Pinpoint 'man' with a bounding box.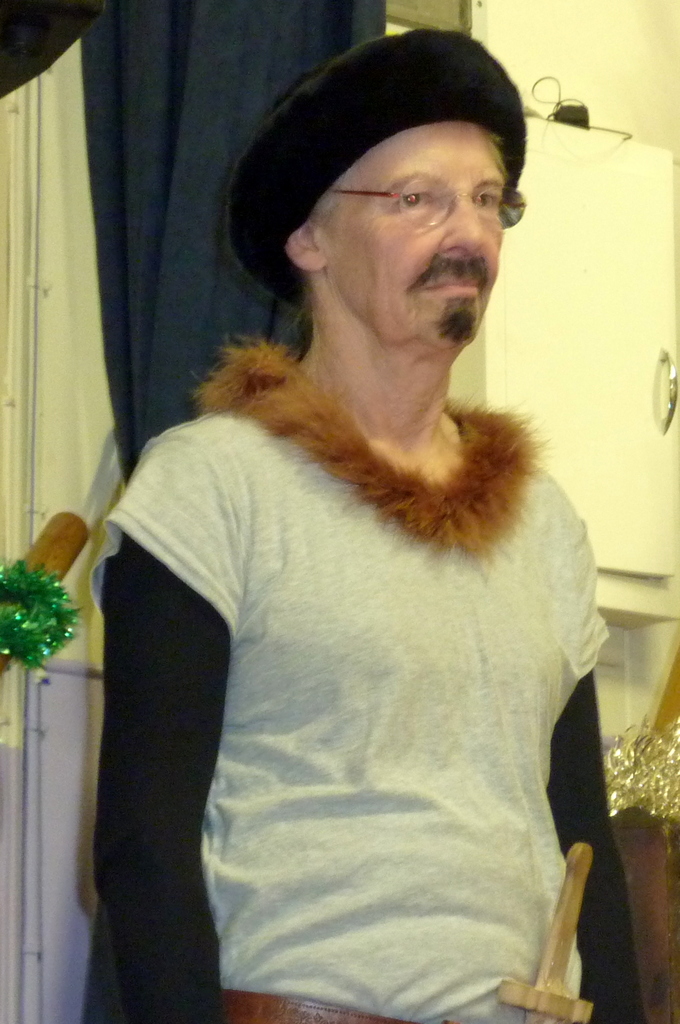
81, 45, 643, 1023.
